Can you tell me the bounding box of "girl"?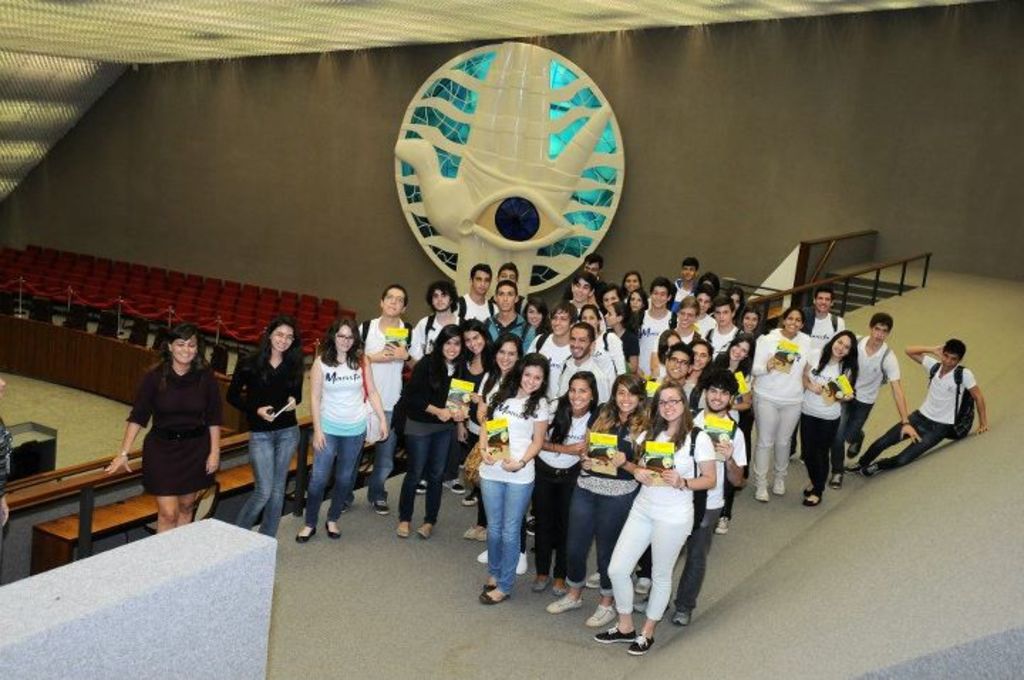
(575,303,622,388).
